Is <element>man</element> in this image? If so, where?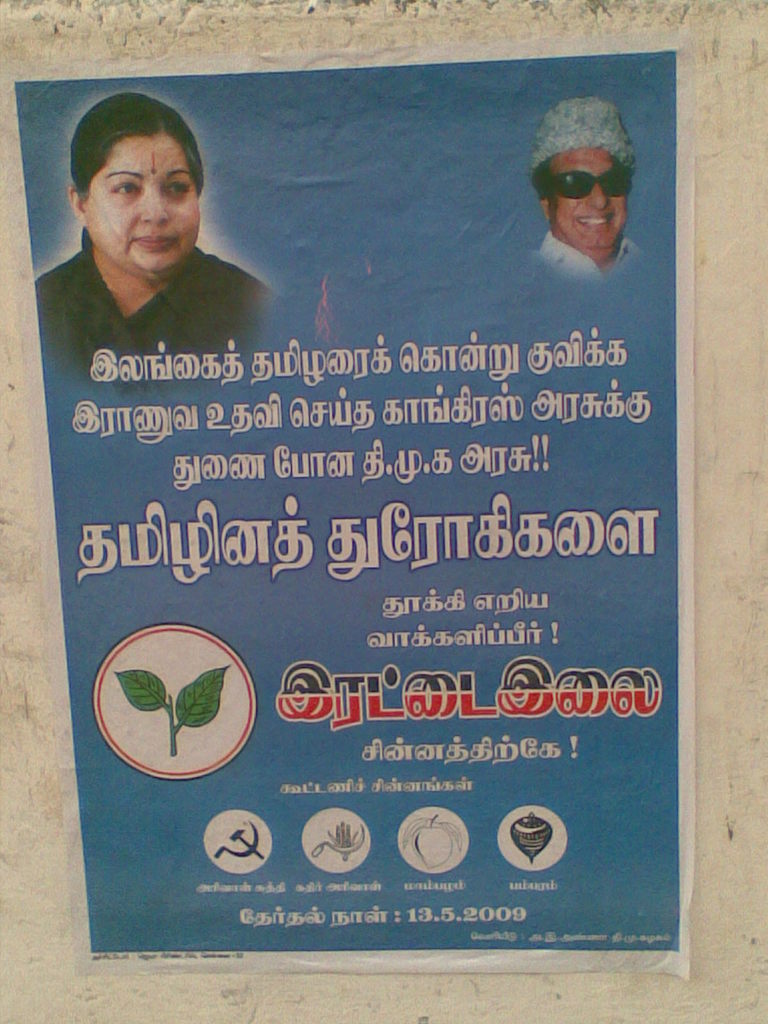
Yes, at pyautogui.locateOnScreen(533, 94, 641, 281).
